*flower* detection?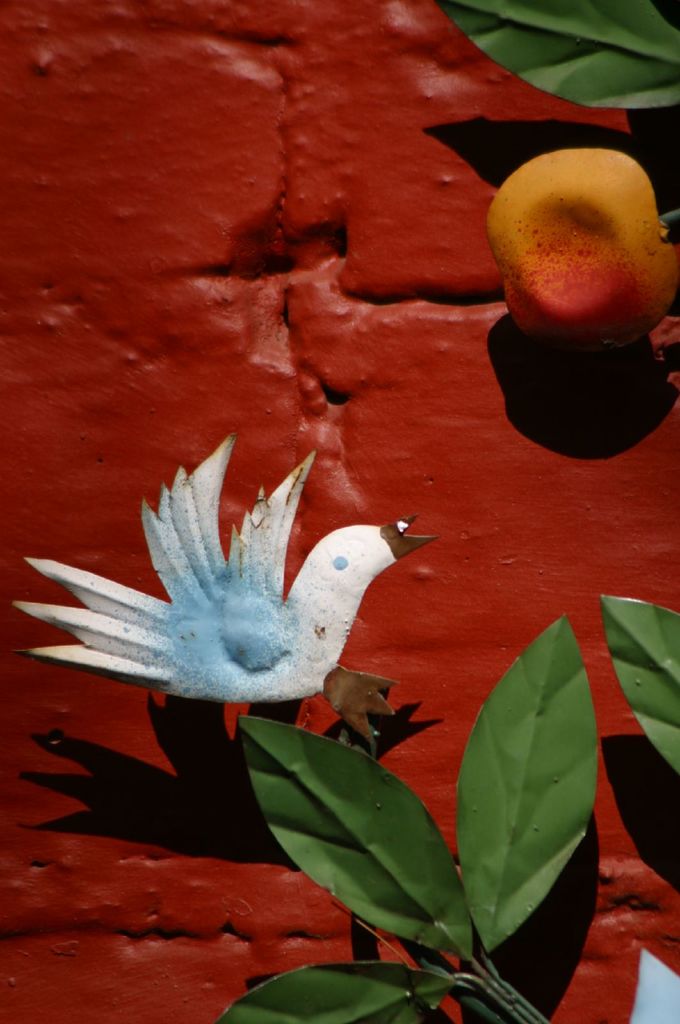
25/452/431/735
